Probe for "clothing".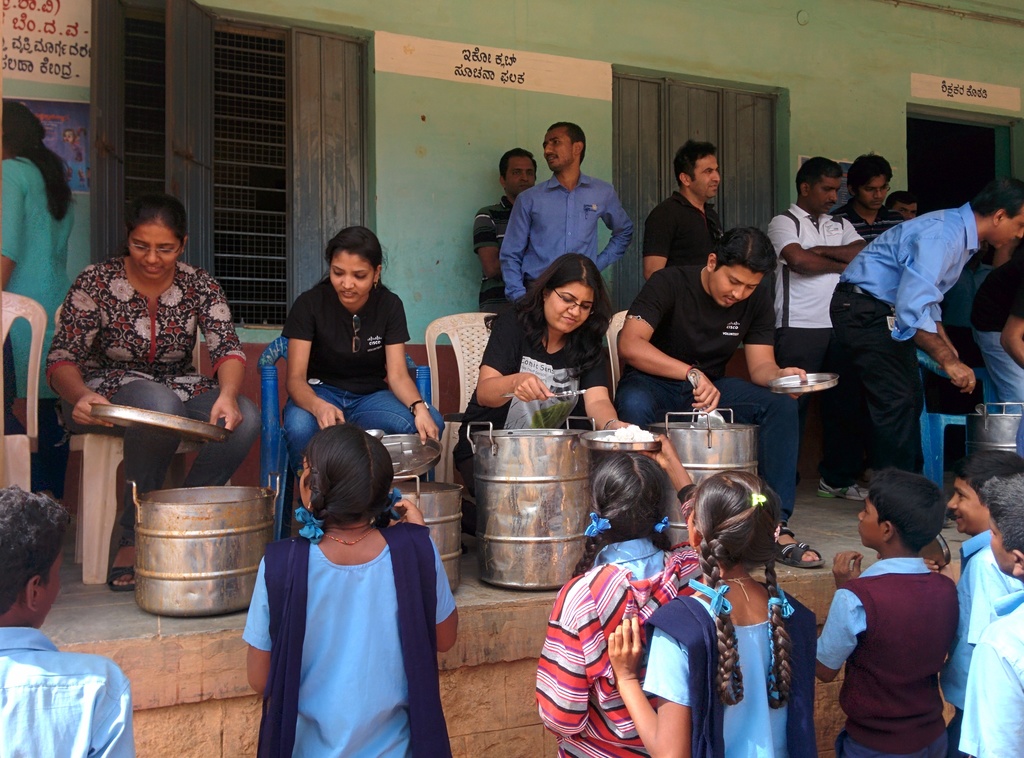
Probe result: left=826, top=195, right=907, bottom=255.
